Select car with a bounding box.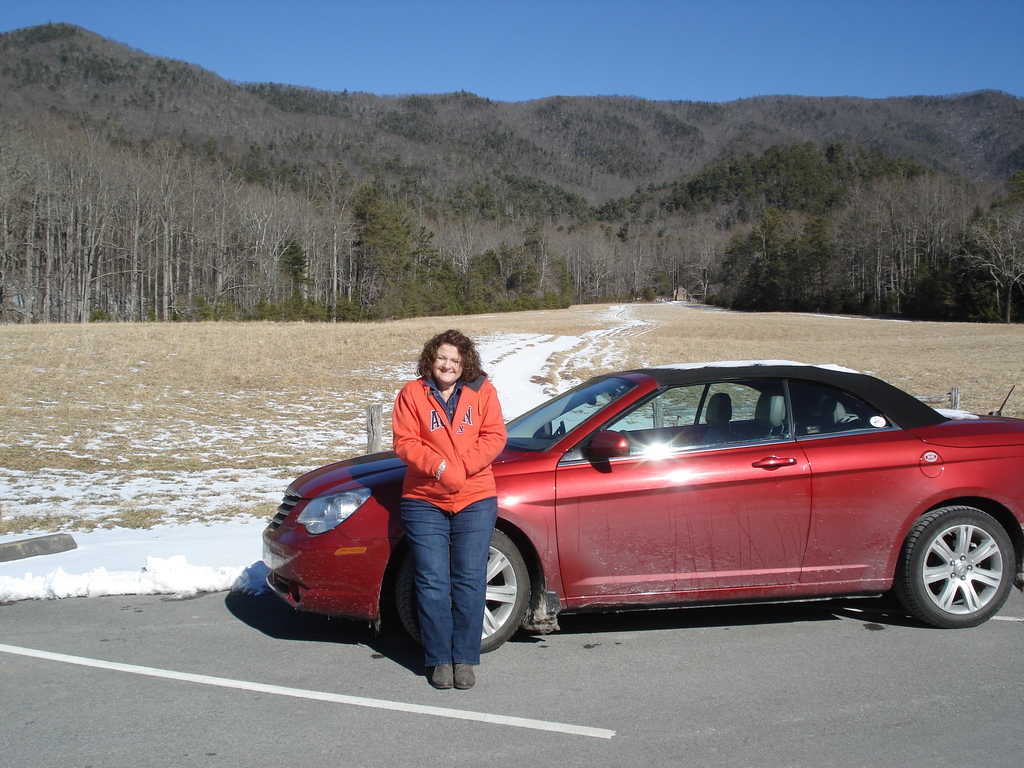
box(296, 378, 872, 663).
